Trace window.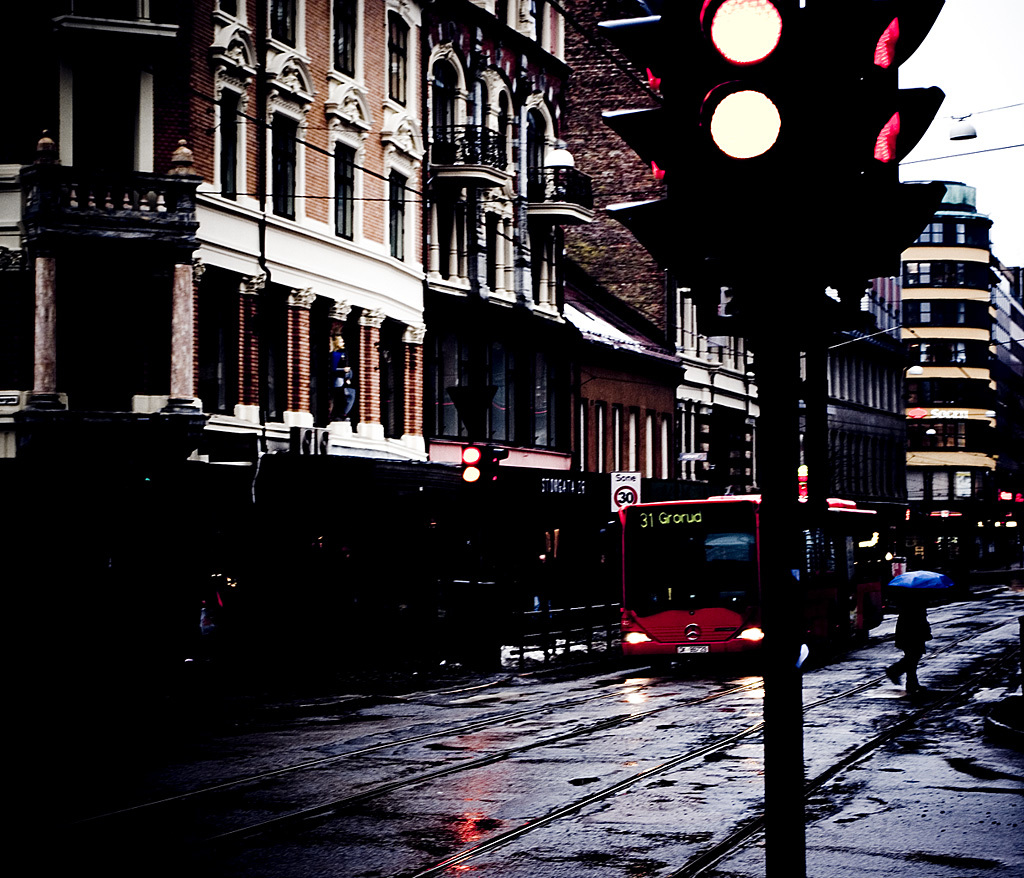
Traced to [x1=954, y1=472, x2=972, y2=498].
